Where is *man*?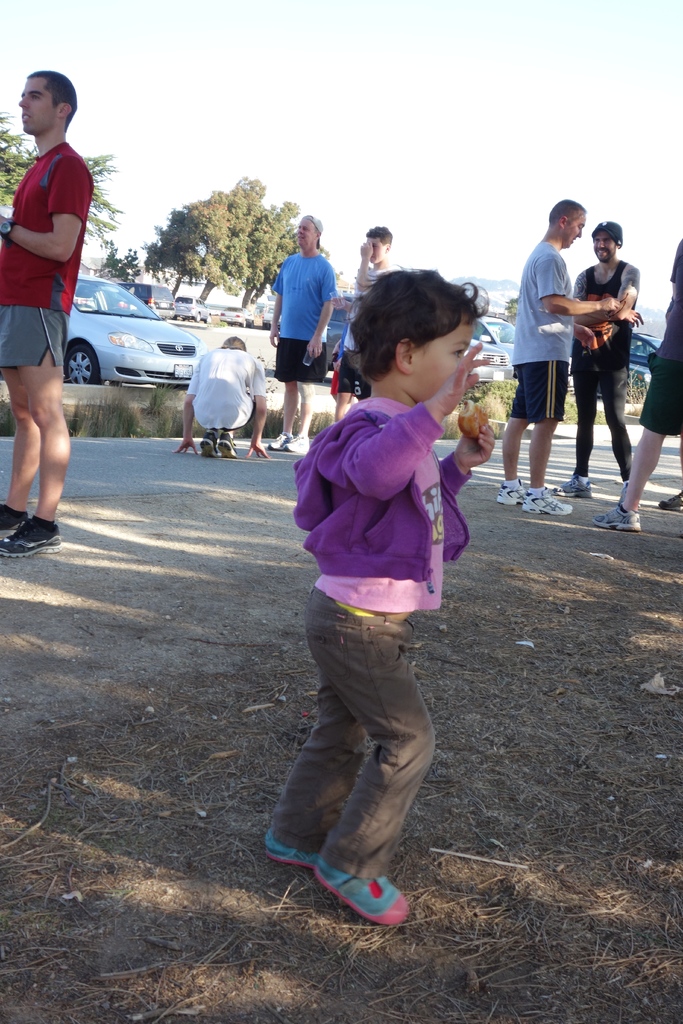
bbox=(267, 212, 336, 452).
